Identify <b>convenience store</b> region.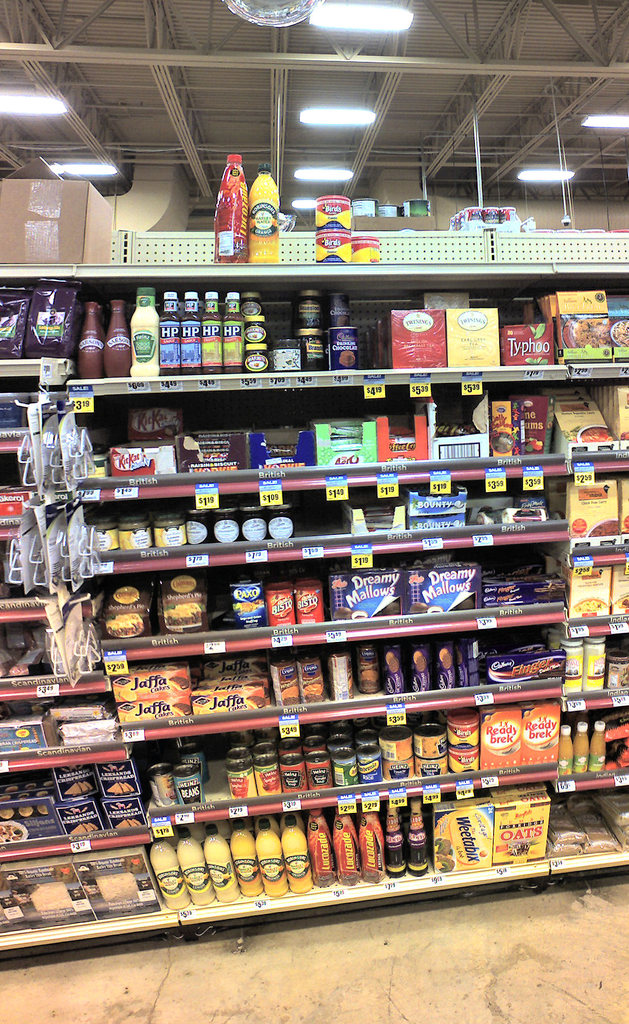
Region: {"left": 37, "top": 102, "right": 628, "bottom": 1002}.
